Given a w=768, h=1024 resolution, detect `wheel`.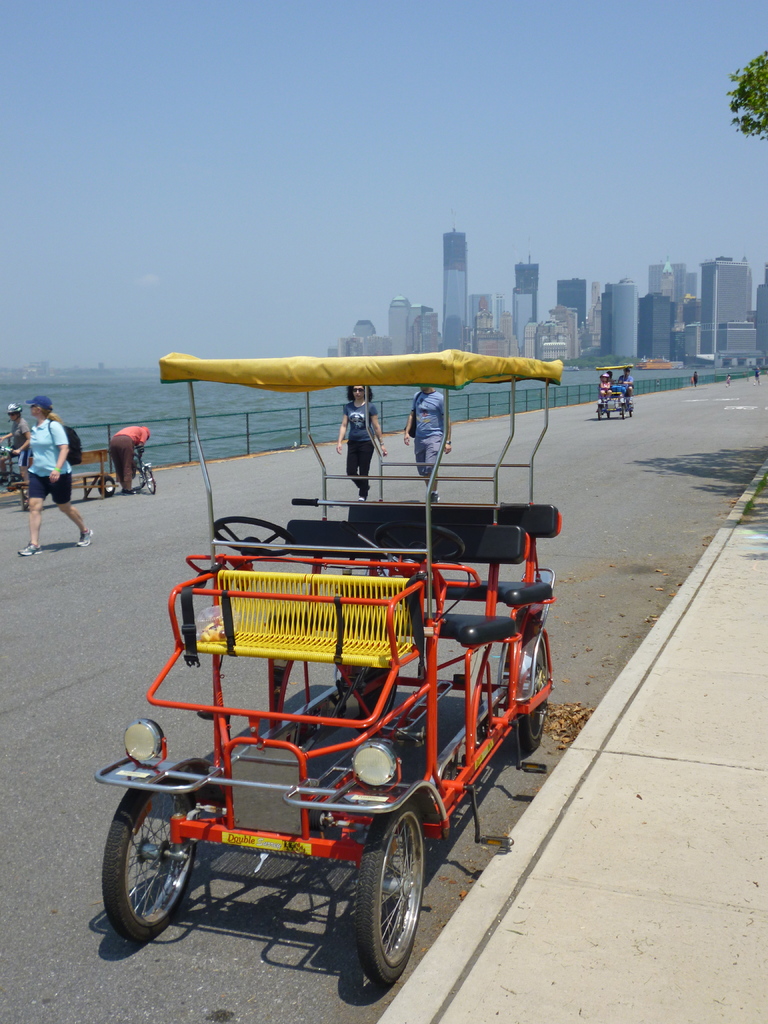
(x1=130, y1=466, x2=144, y2=489).
